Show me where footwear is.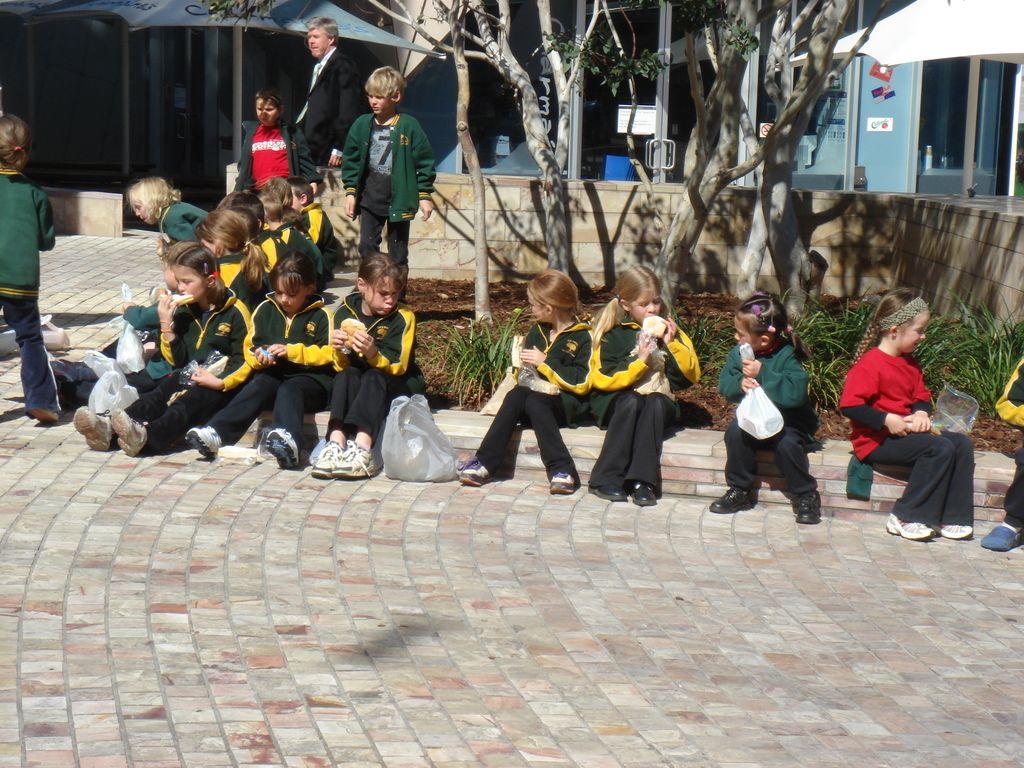
footwear is at bbox(550, 472, 579, 495).
